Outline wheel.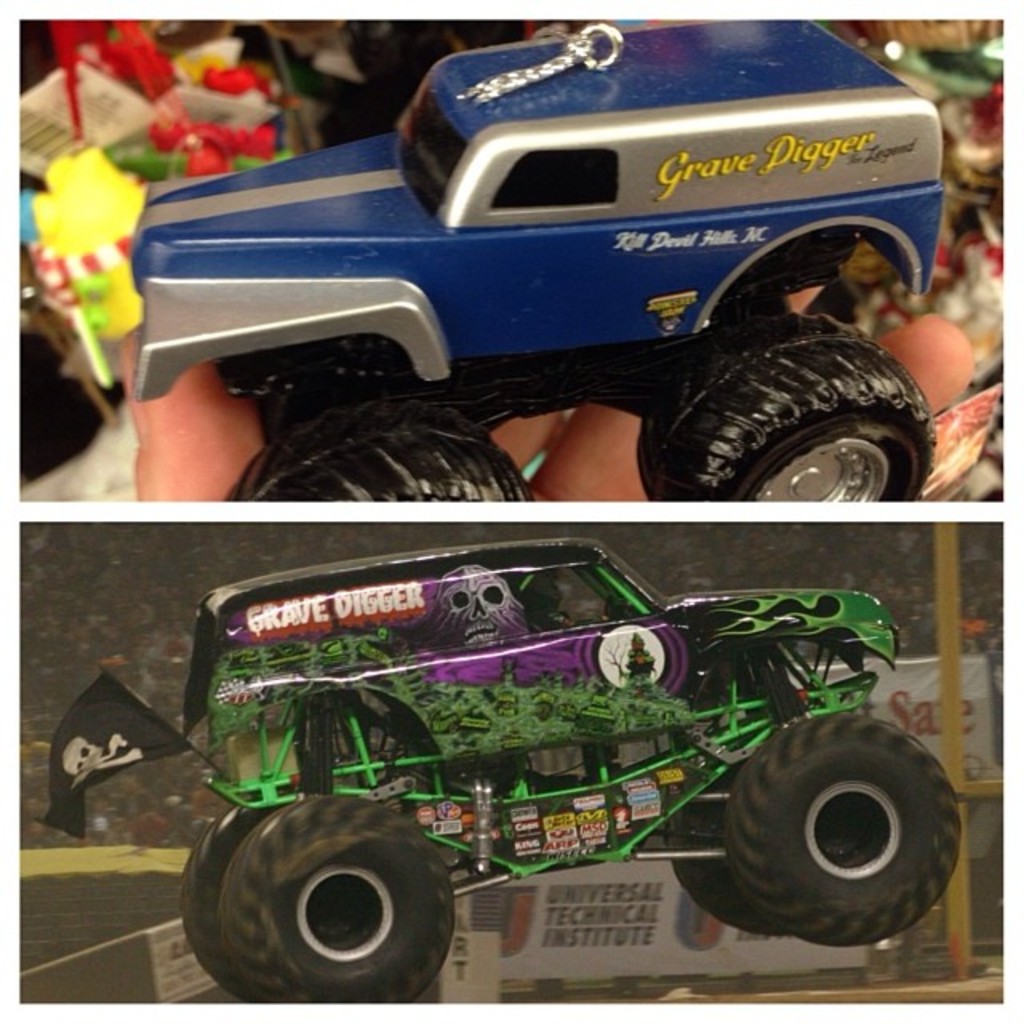
Outline: [643, 317, 930, 514].
